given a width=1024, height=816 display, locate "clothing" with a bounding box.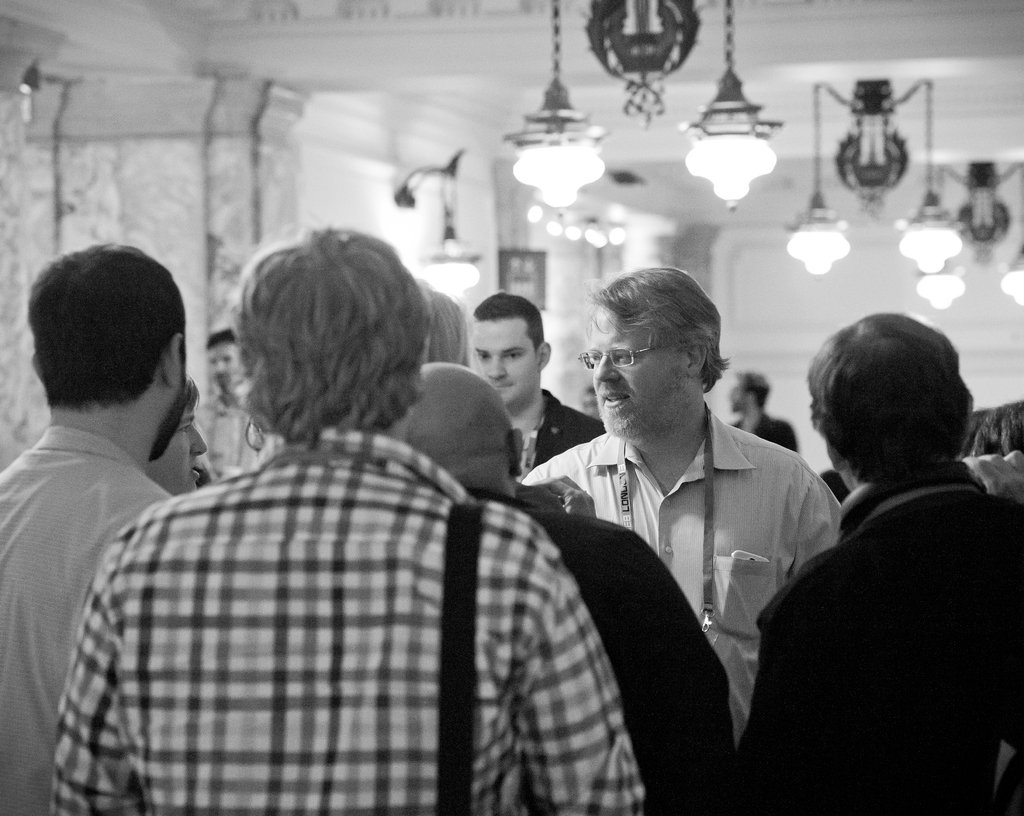
Located: <region>48, 424, 641, 815</region>.
